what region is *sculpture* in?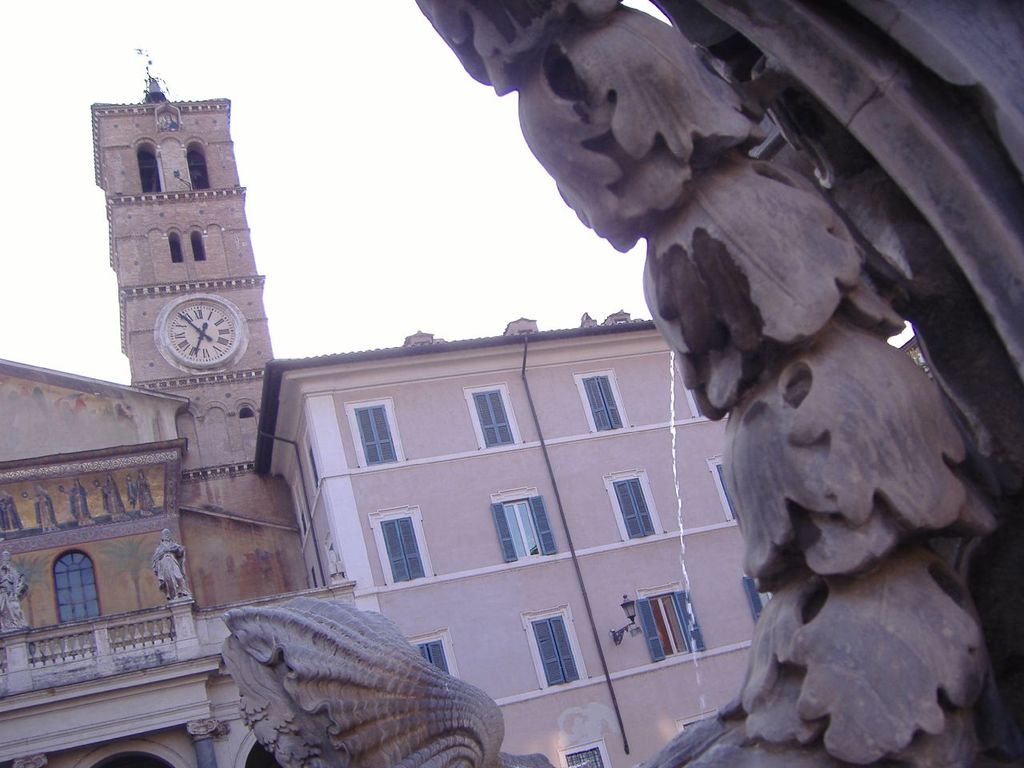
left=0, top=554, right=35, bottom=630.
